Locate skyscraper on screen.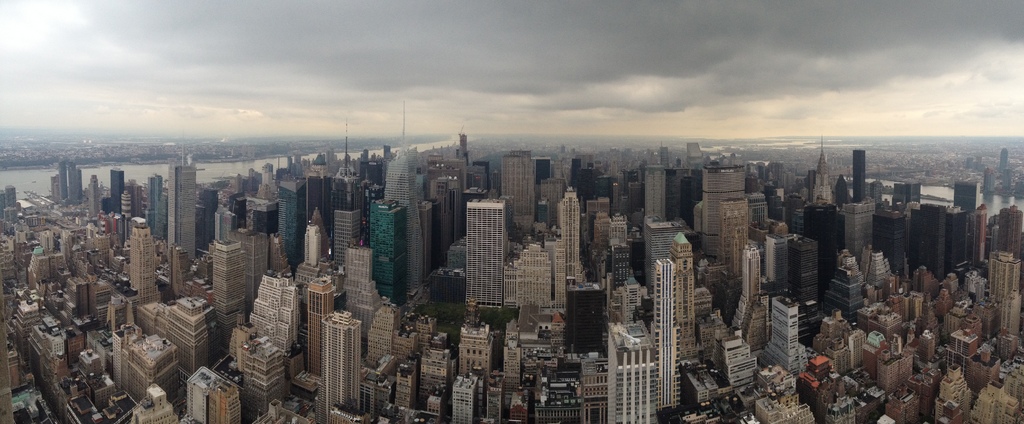
On screen at crop(986, 248, 1023, 332).
